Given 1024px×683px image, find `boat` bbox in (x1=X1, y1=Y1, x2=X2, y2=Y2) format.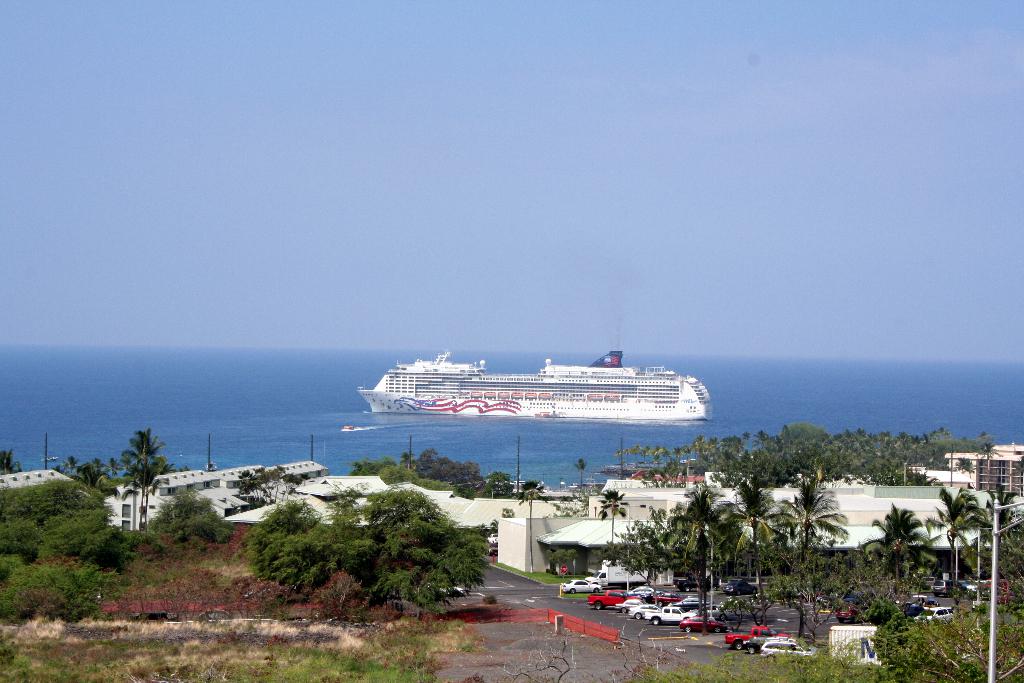
(x1=342, y1=333, x2=710, y2=440).
